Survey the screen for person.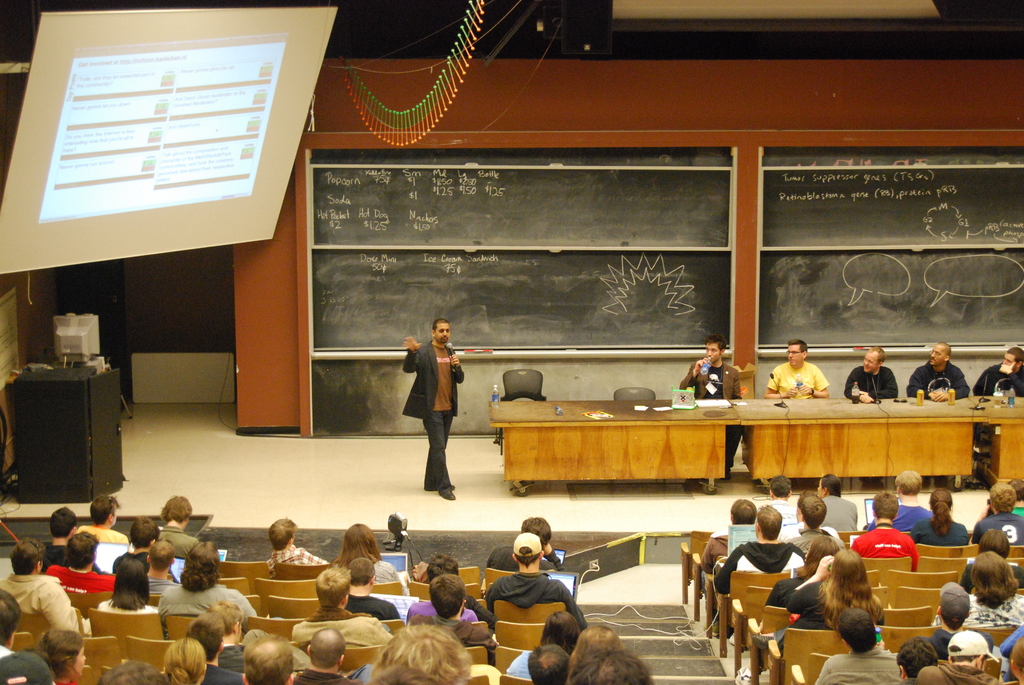
Survey found: <region>485, 533, 577, 614</region>.
